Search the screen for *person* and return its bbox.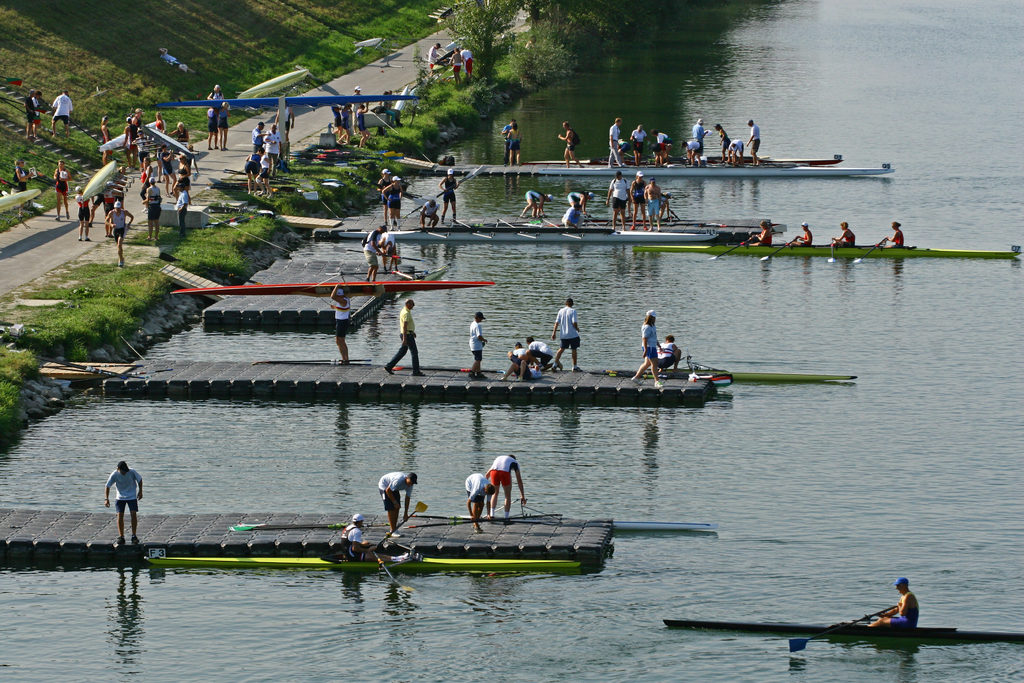
Found: crop(140, 147, 158, 206).
